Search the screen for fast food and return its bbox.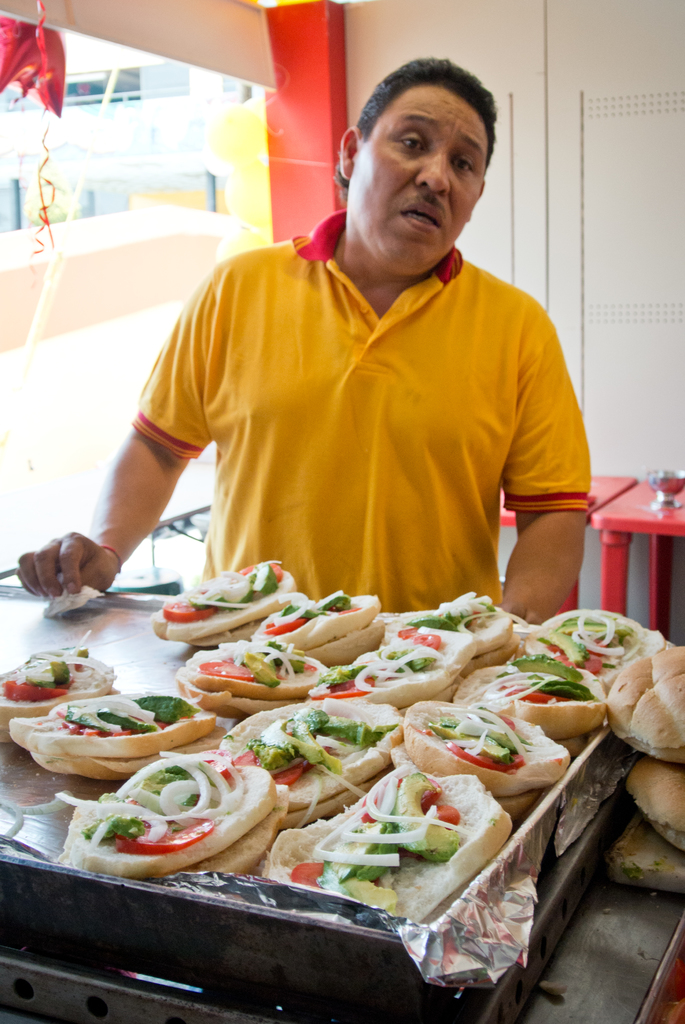
Found: select_region(412, 693, 572, 812).
